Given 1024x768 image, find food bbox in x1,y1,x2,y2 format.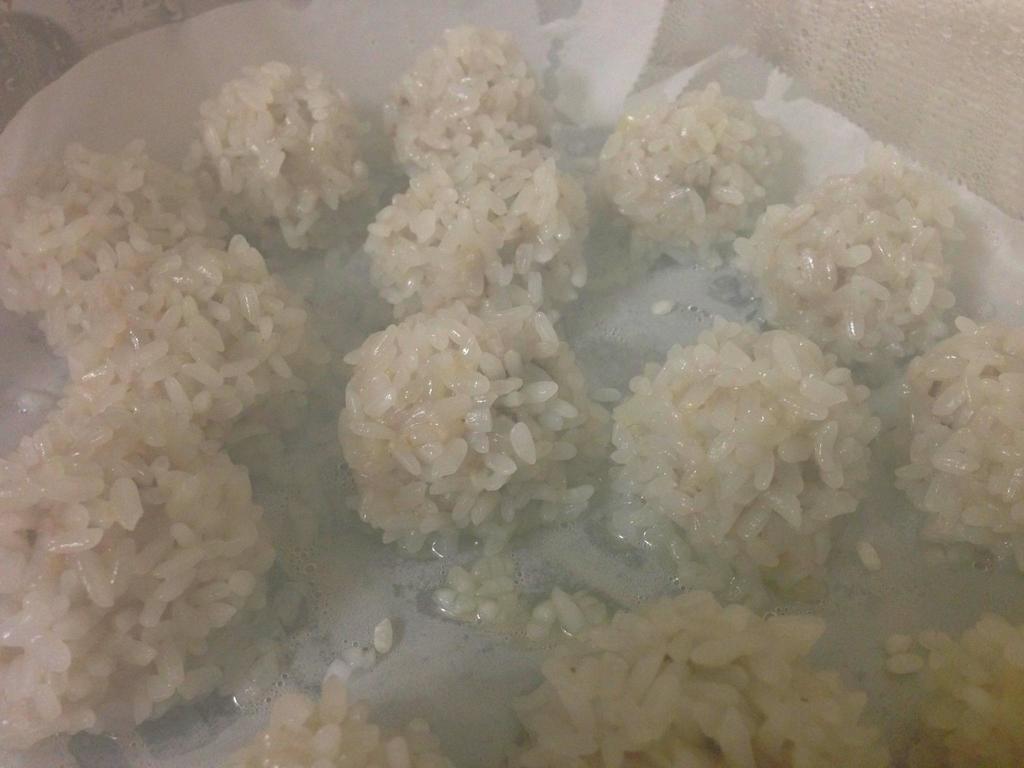
523,618,880,767.
